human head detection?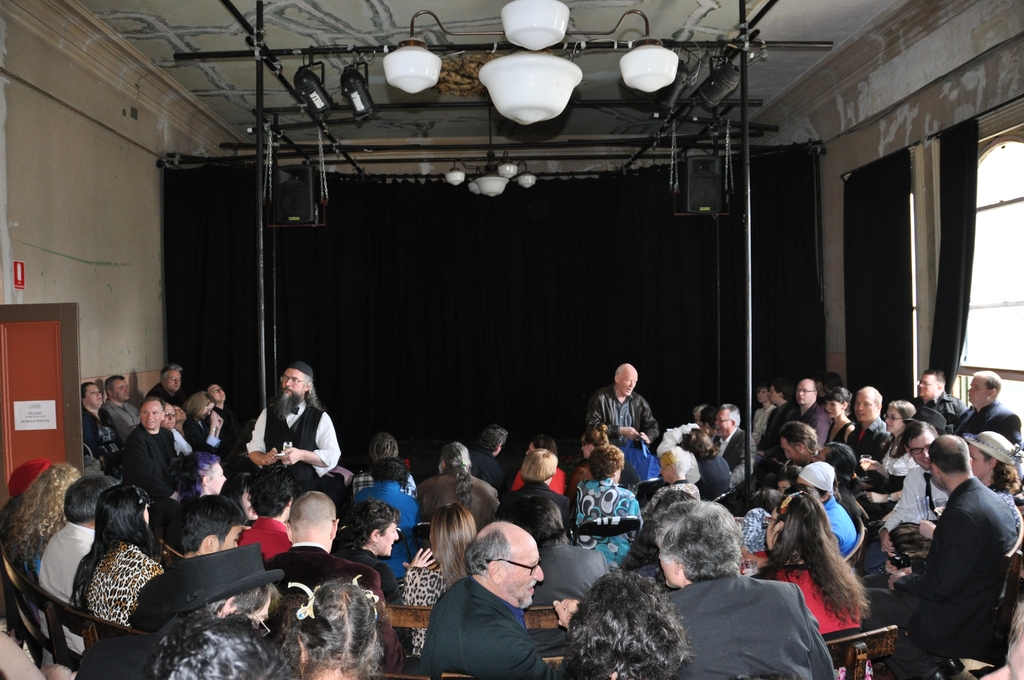
detection(7, 458, 54, 509)
